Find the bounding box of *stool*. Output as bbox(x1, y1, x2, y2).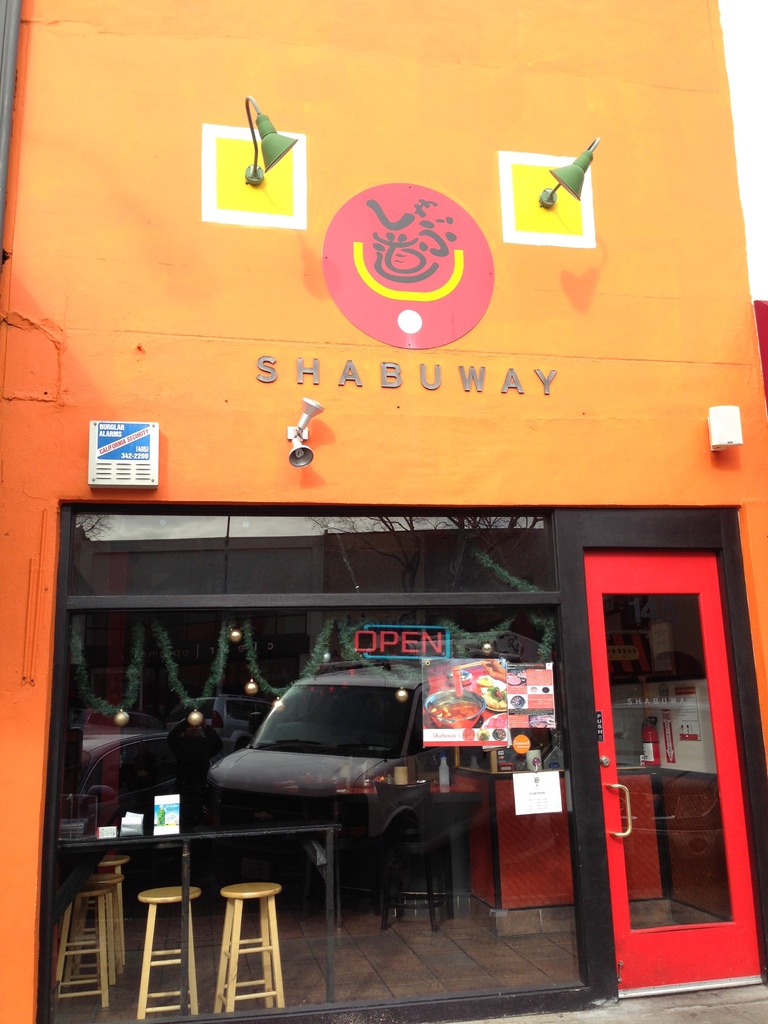
bbox(102, 856, 131, 964).
